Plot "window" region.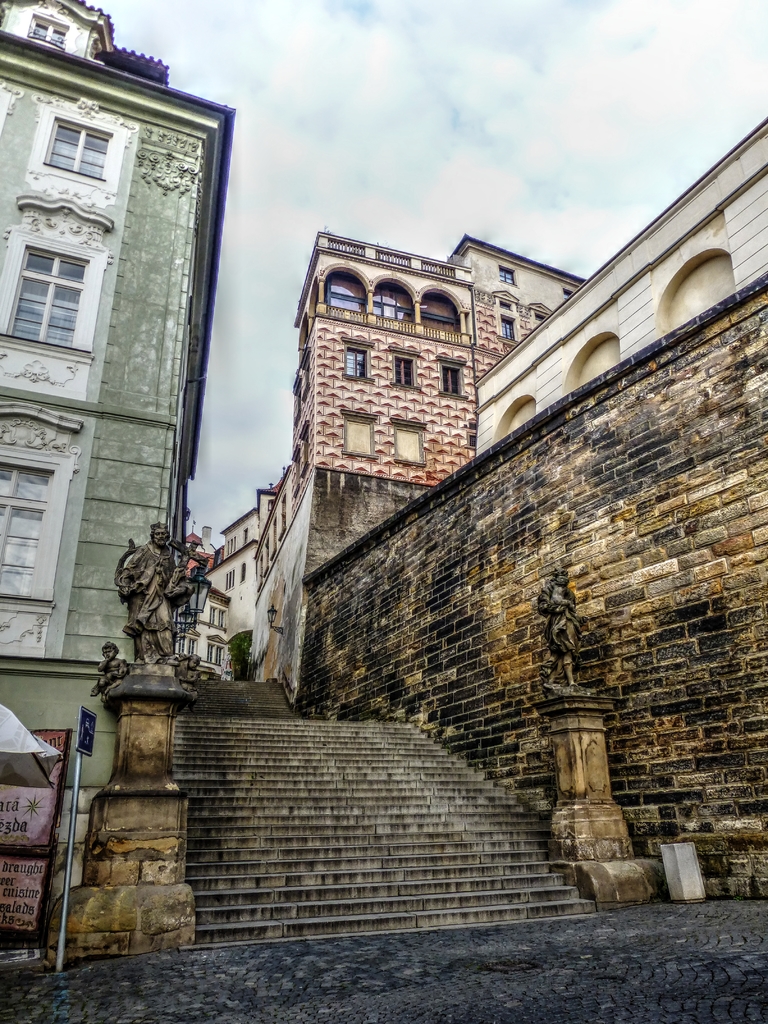
Plotted at l=210, t=604, r=217, b=628.
